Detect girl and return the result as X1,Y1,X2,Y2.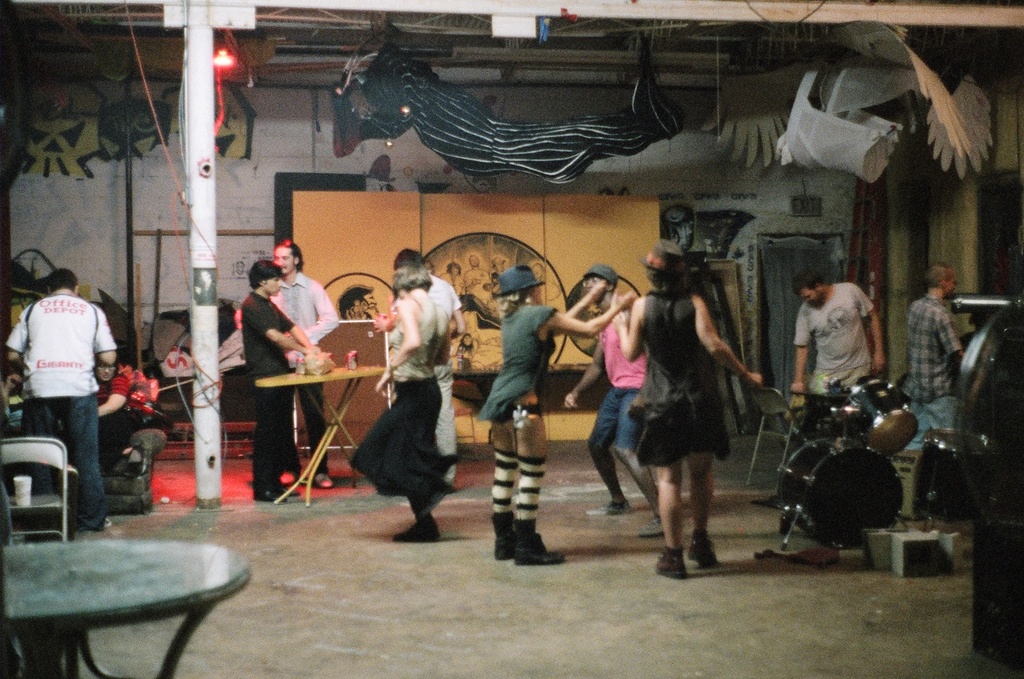
344,258,458,542.
